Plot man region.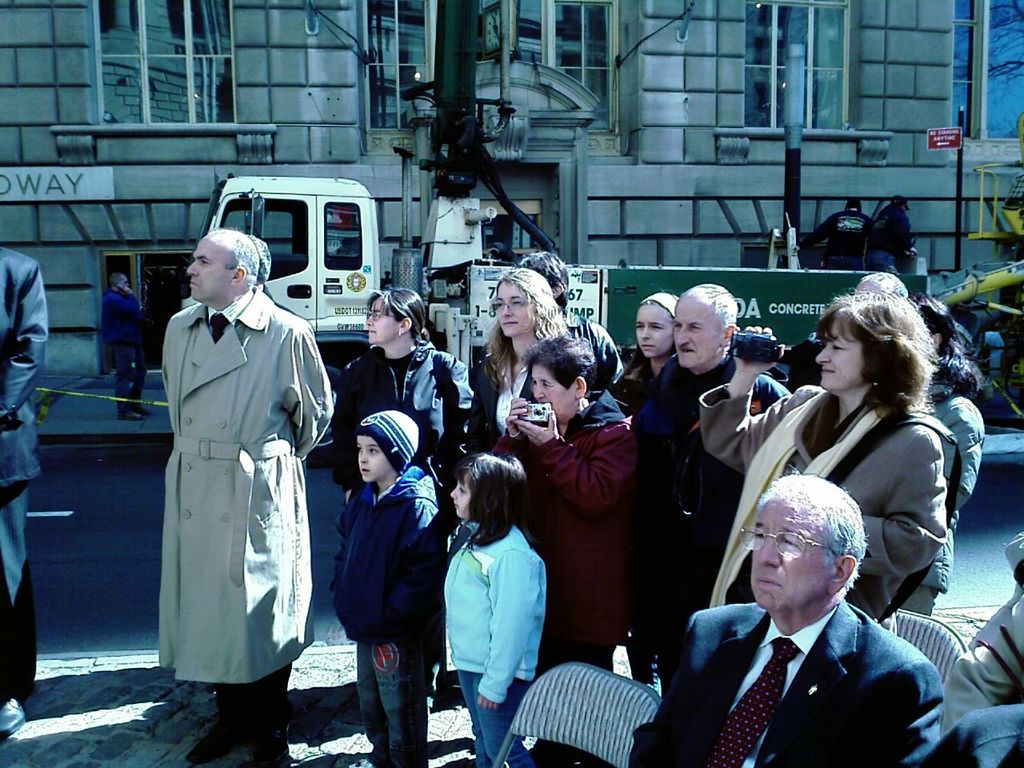
Plotted at [left=158, top=222, right=334, bottom=767].
